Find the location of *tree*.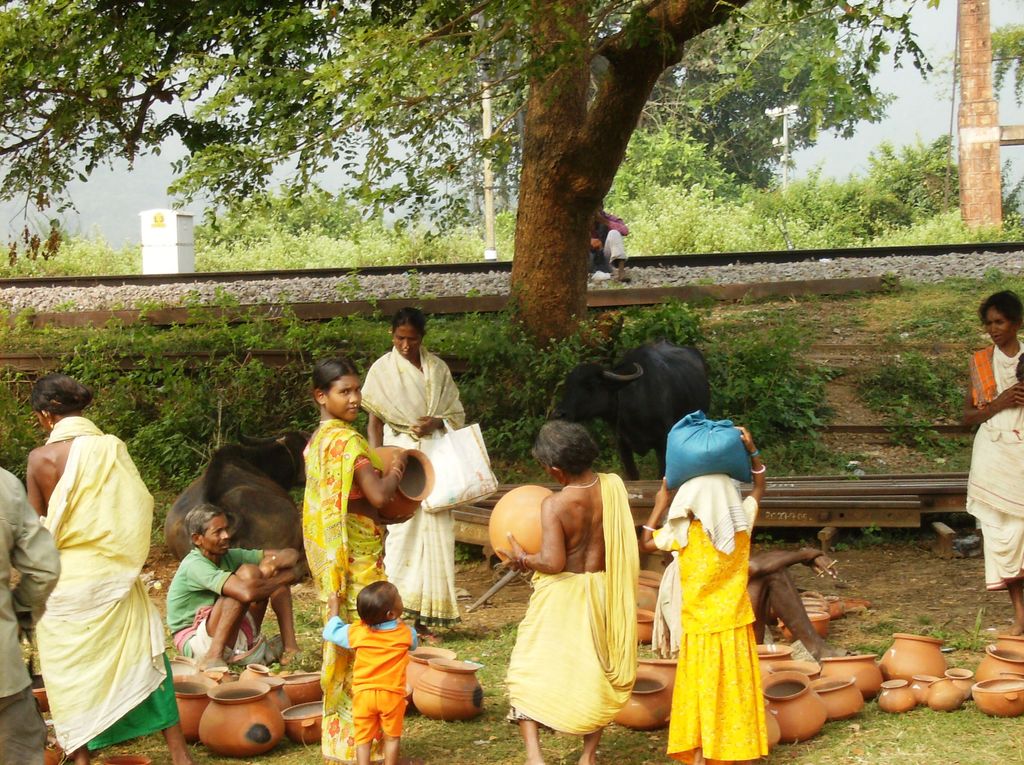
Location: region(936, 21, 1023, 120).
